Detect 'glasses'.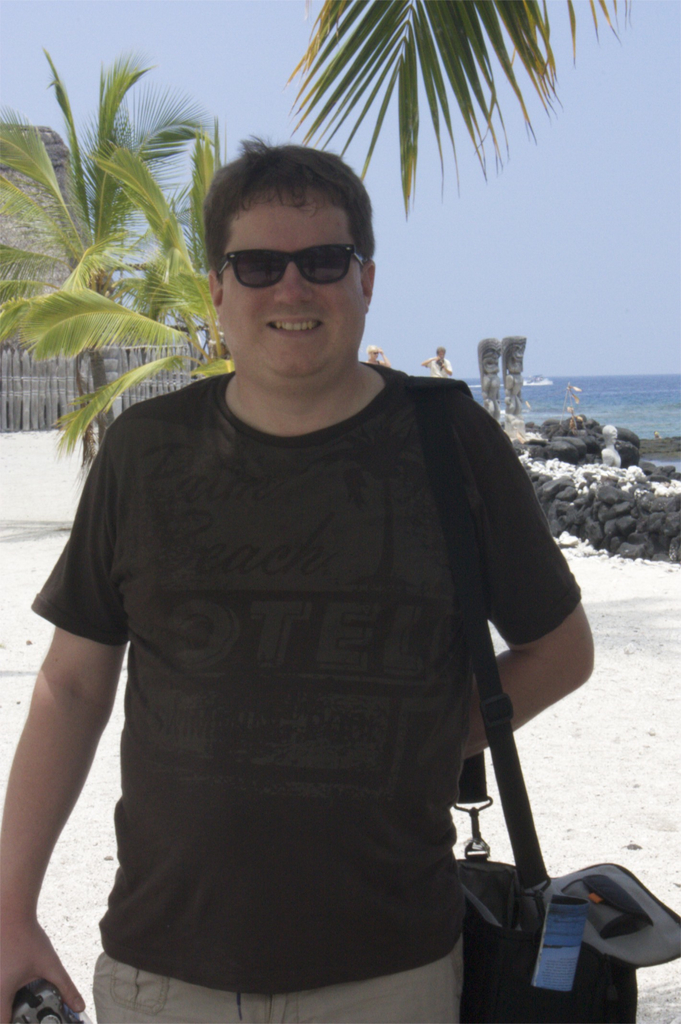
Detected at <bbox>215, 239, 374, 291</bbox>.
